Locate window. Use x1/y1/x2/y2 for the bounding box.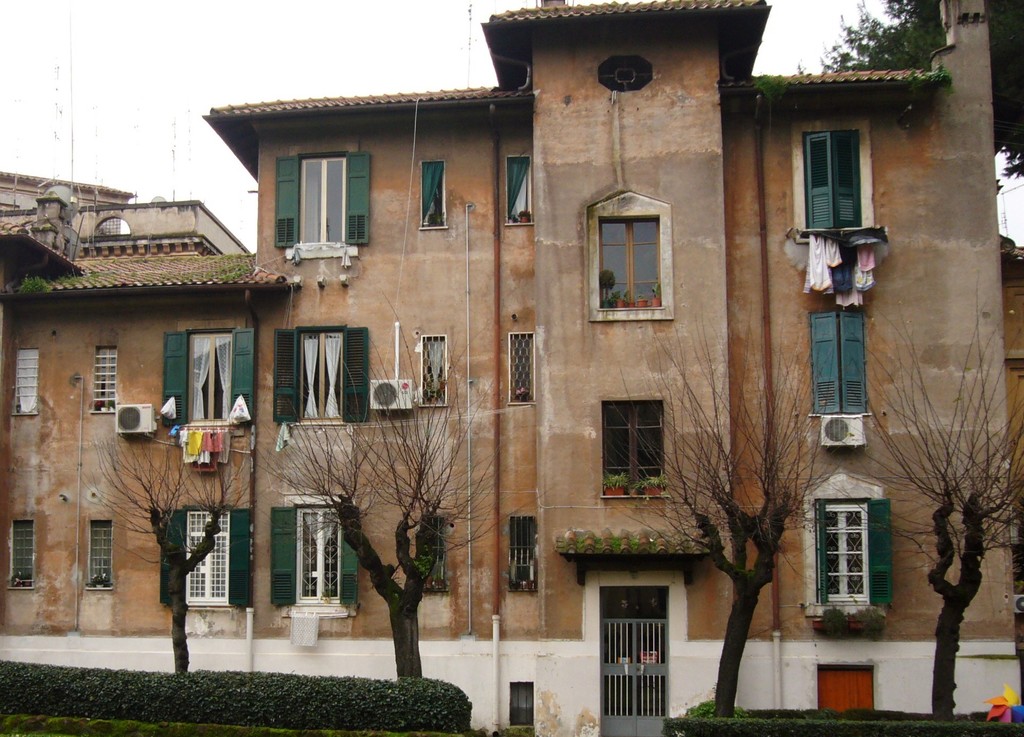
509/520/539/592.
